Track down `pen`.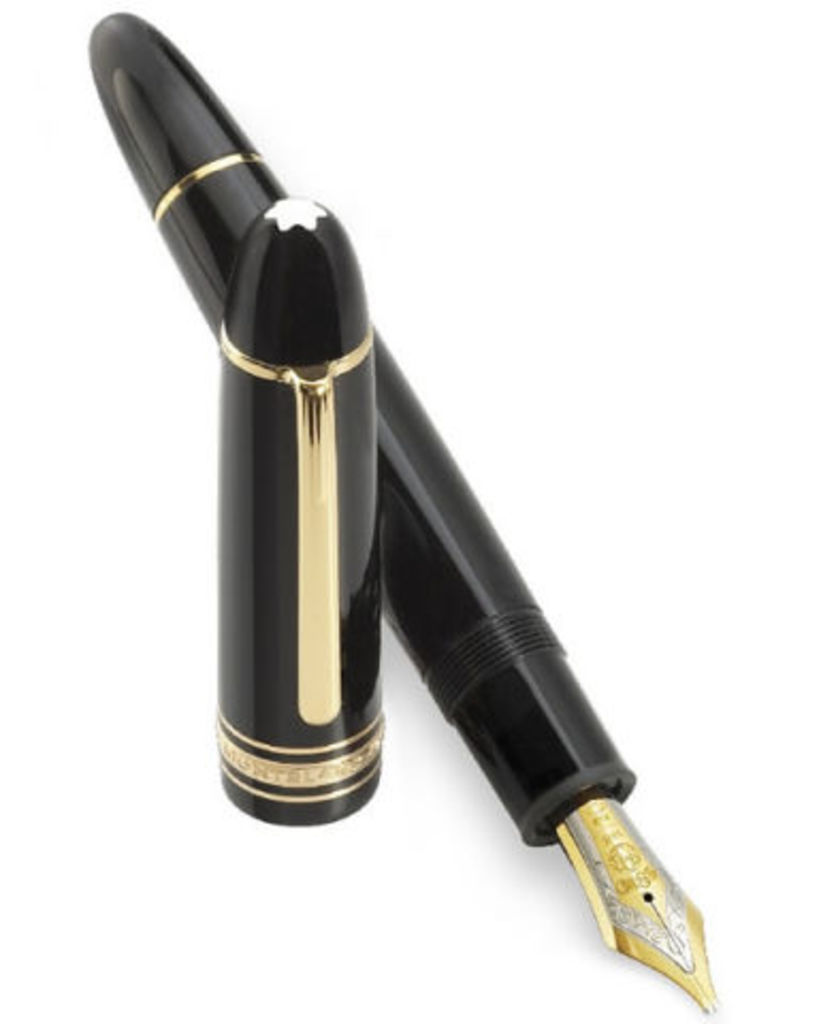
Tracked to (left=85, top=13, right=710, bottom=1022).
